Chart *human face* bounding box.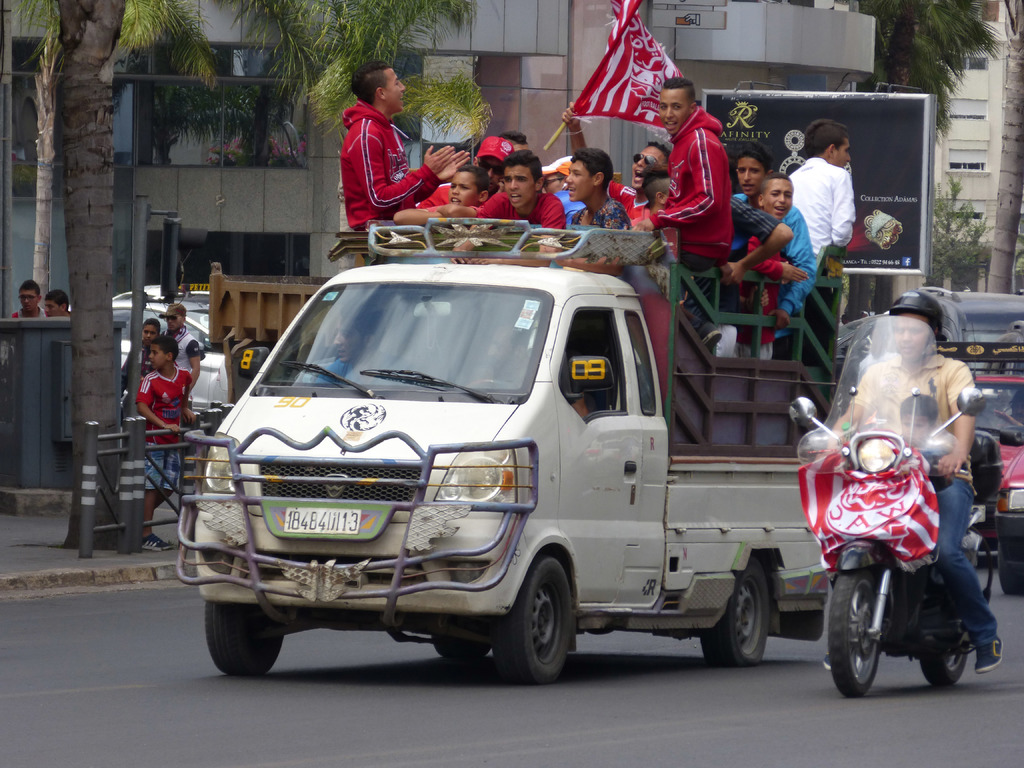
Charted: x1=633, y1=143, x2=664, y2=183.
